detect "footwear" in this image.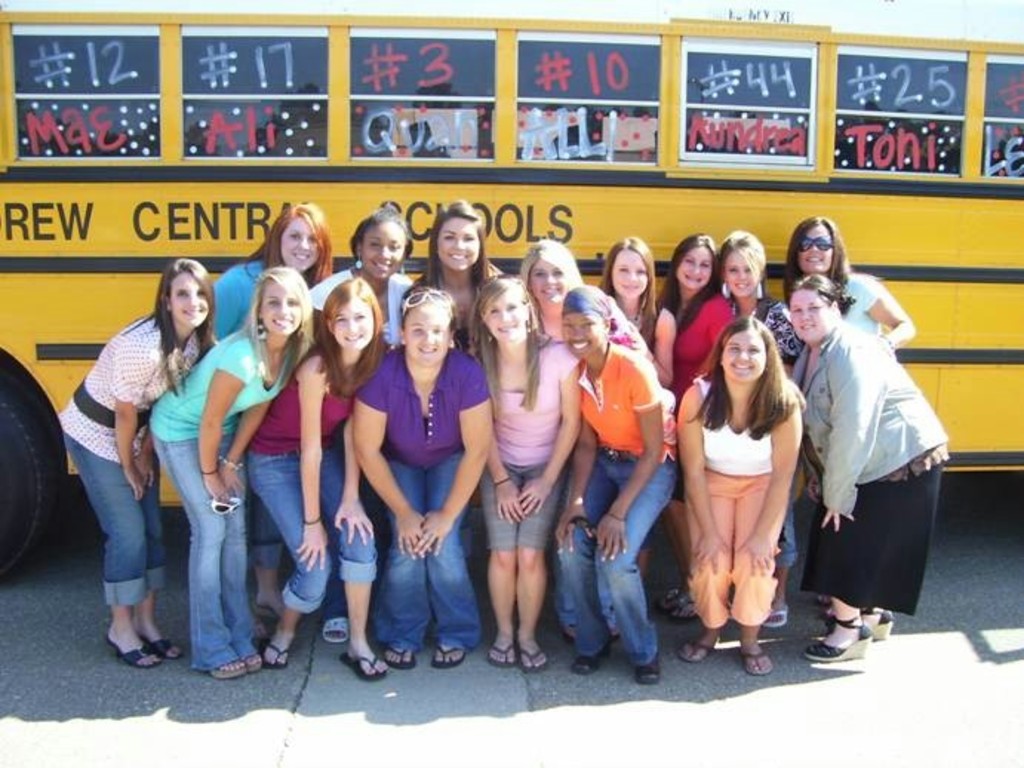
Detection: <box>812,623,865,663</box>.
